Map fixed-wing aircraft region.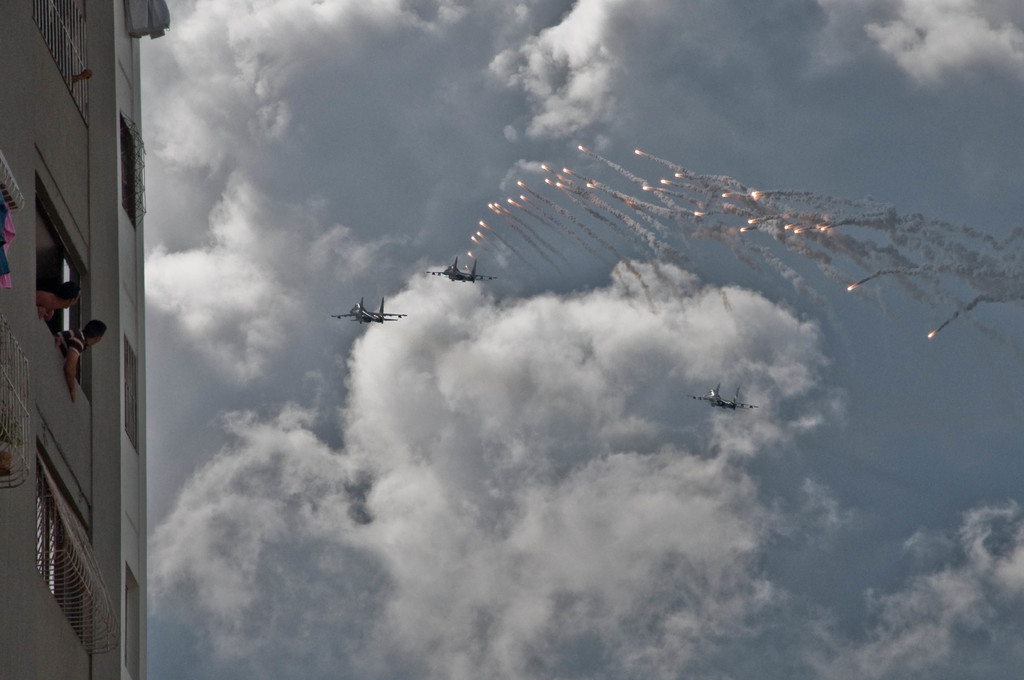
Mapped to (x1=426, y1=255, x2=499, y2=284).
